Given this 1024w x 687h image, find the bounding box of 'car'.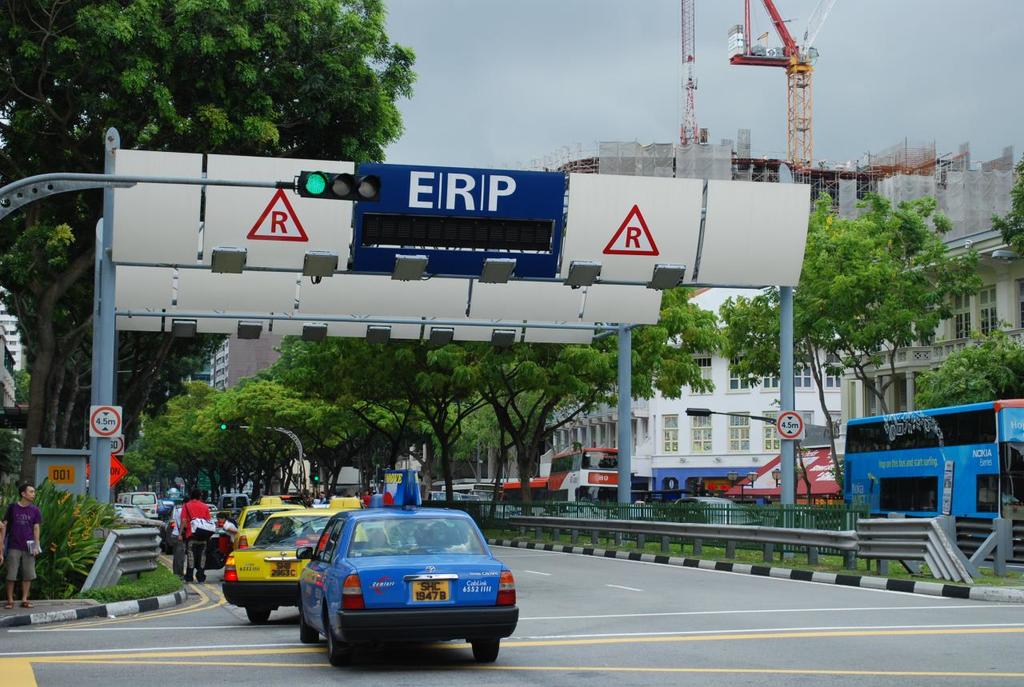
(664, 498, 766, 523).
